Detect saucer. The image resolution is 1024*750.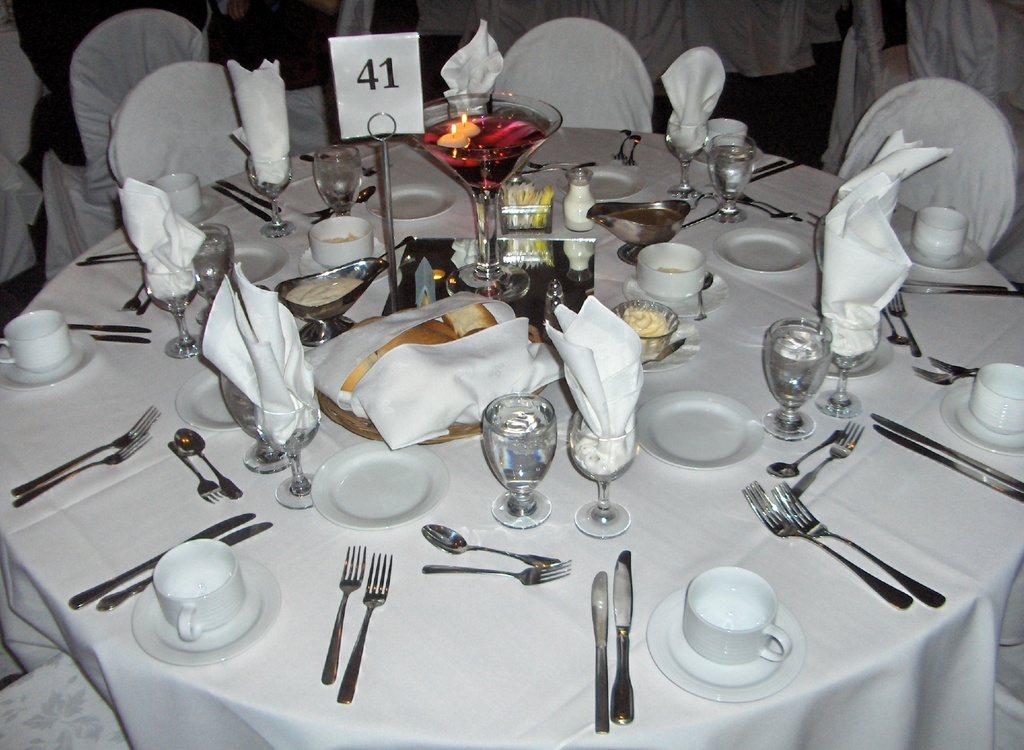
rect(623, 277, 729, 317).
